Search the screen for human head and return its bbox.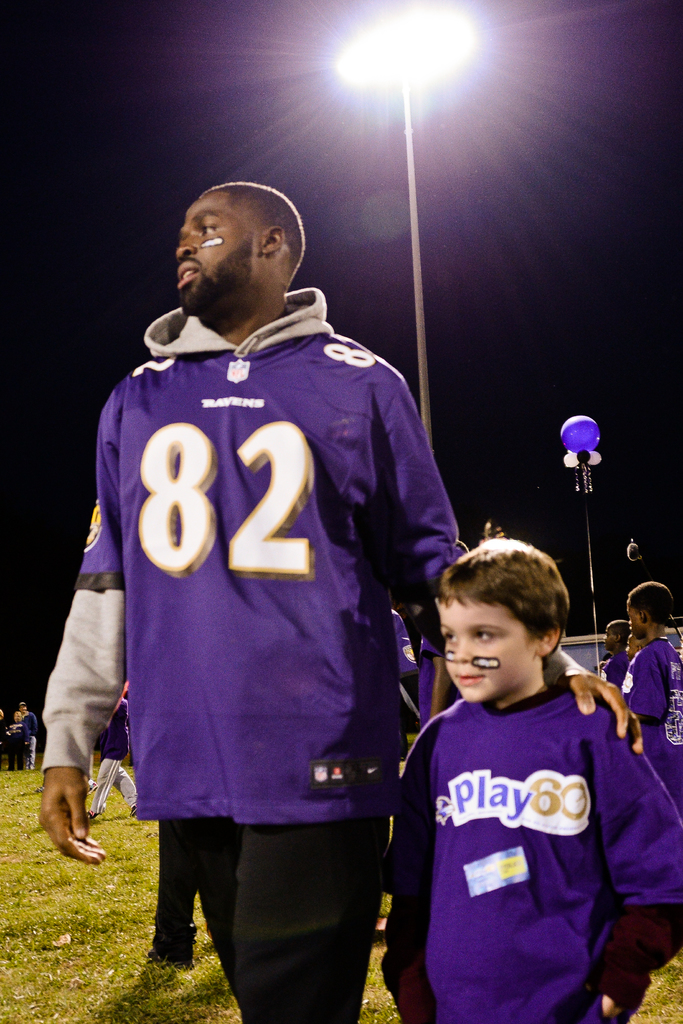
Found: 429 538 570 707.
